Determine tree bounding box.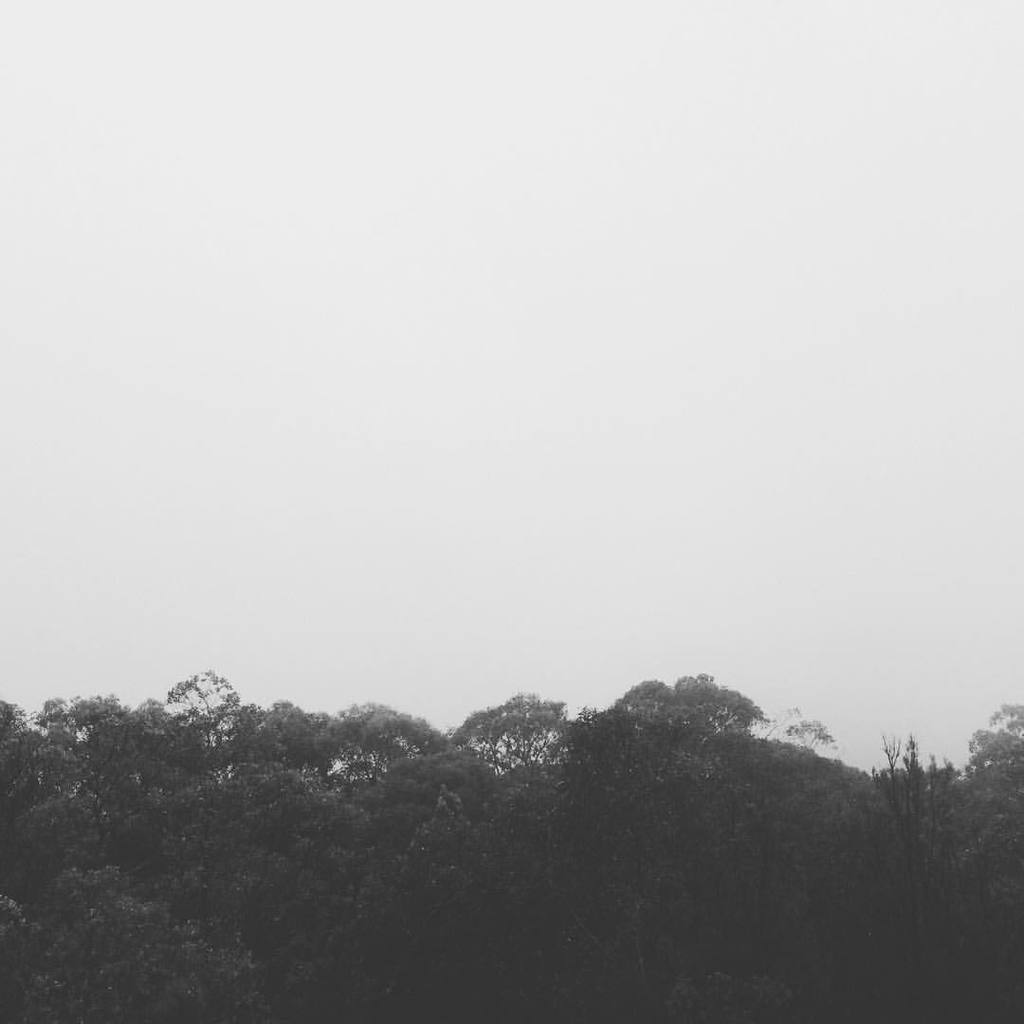
Determined: (576,676,775,805).
